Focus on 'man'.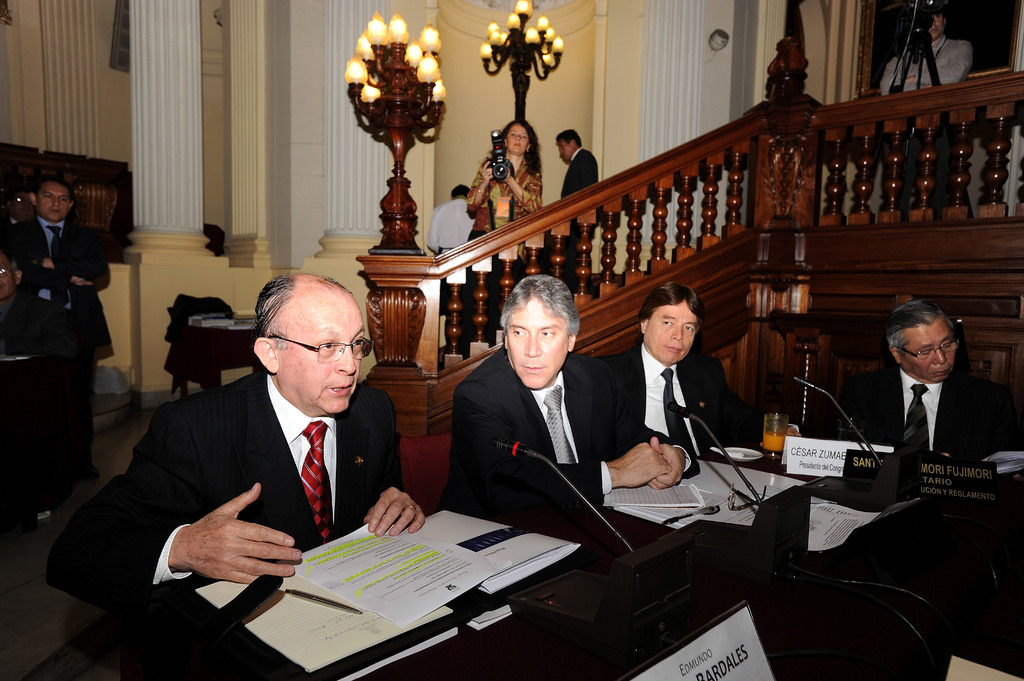
Focused at (left=77, top=273, right=436, bottom=625).
